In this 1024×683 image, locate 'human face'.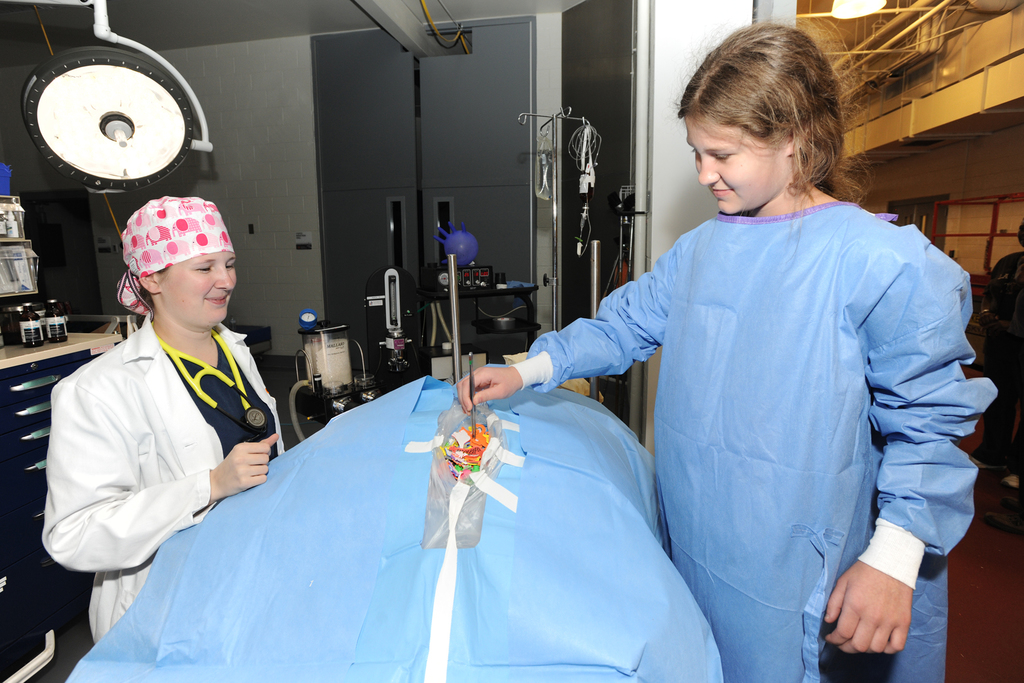
Bounding box: {"left": 685, "top": 110, "right": 787, "bottom": 213}.
